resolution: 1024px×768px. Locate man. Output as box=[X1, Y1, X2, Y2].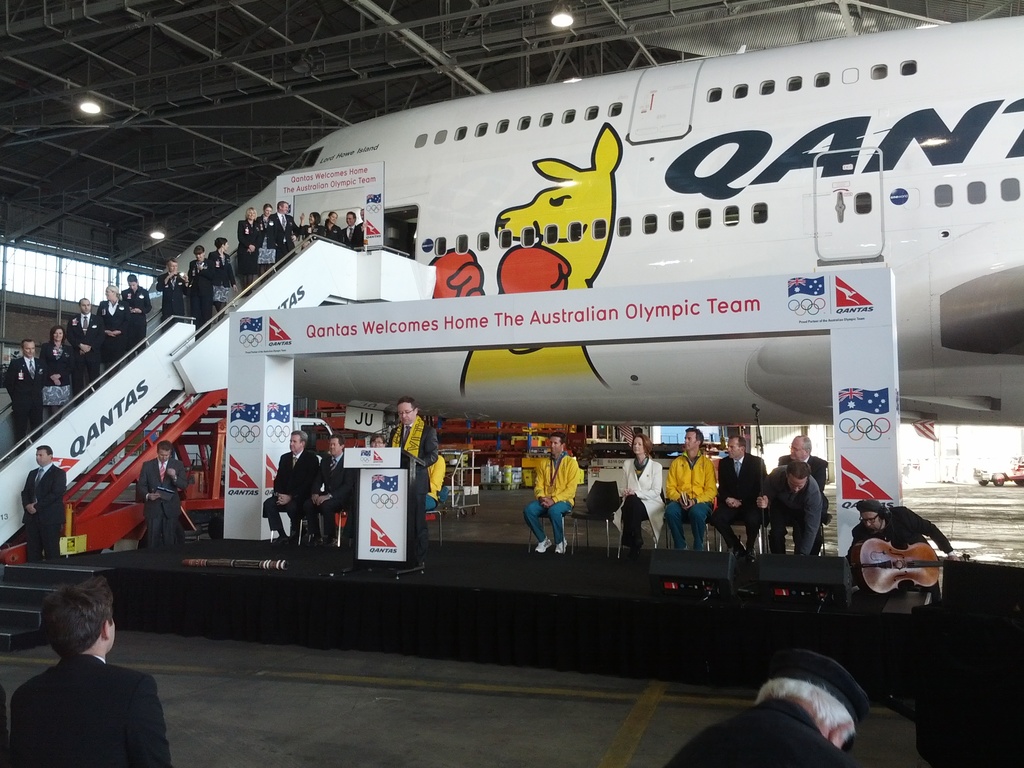
box=[778, 433, 836, 545].
